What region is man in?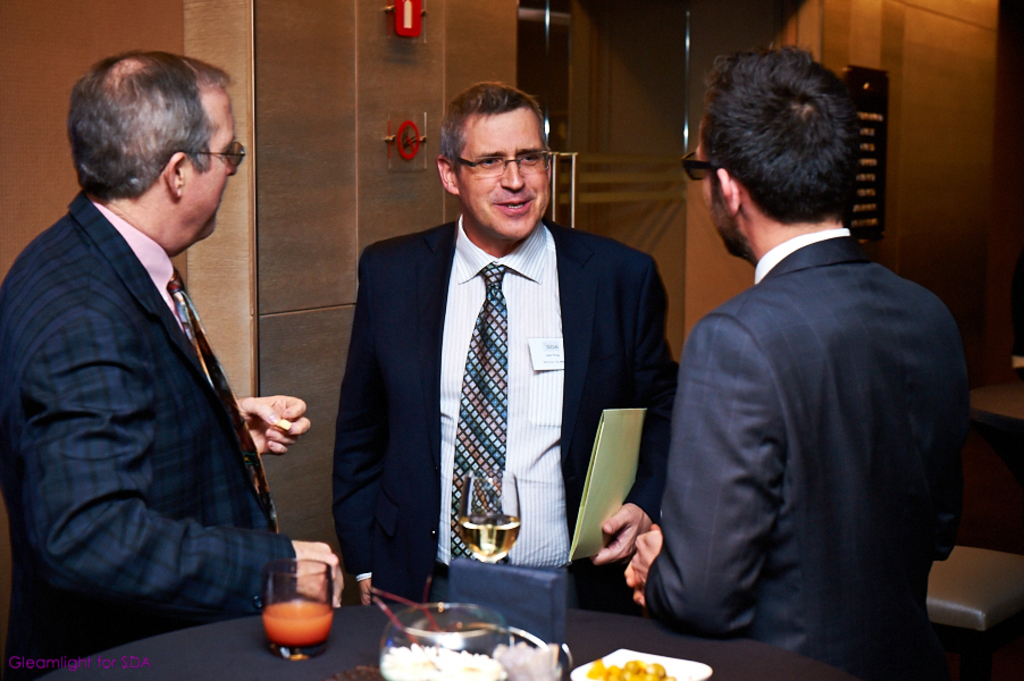
[left=0, top=49, right=344, bottom=680].
